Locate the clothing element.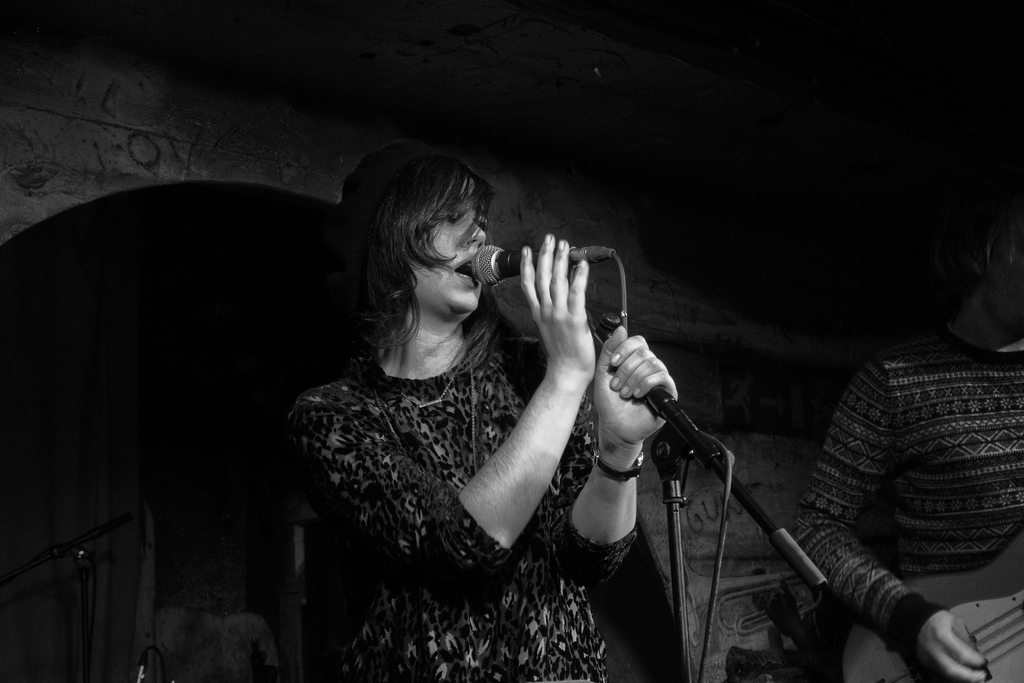
Element bbox: select_region(284, 327, 637, 682).
